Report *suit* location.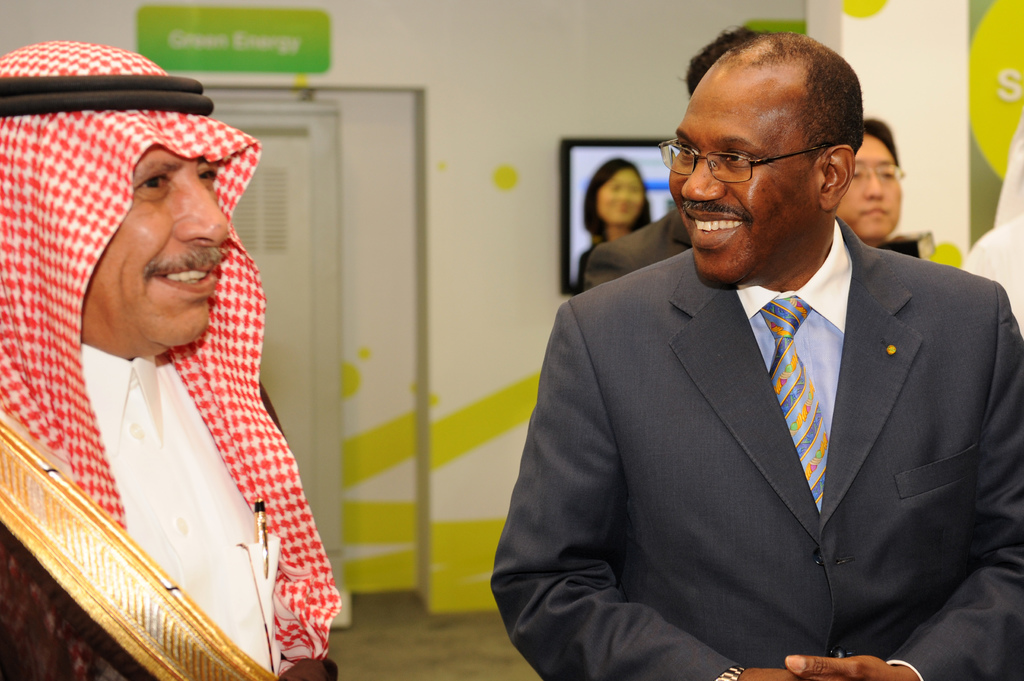
Report: [x1=522, y1=139, x2=1015, y2=666].
